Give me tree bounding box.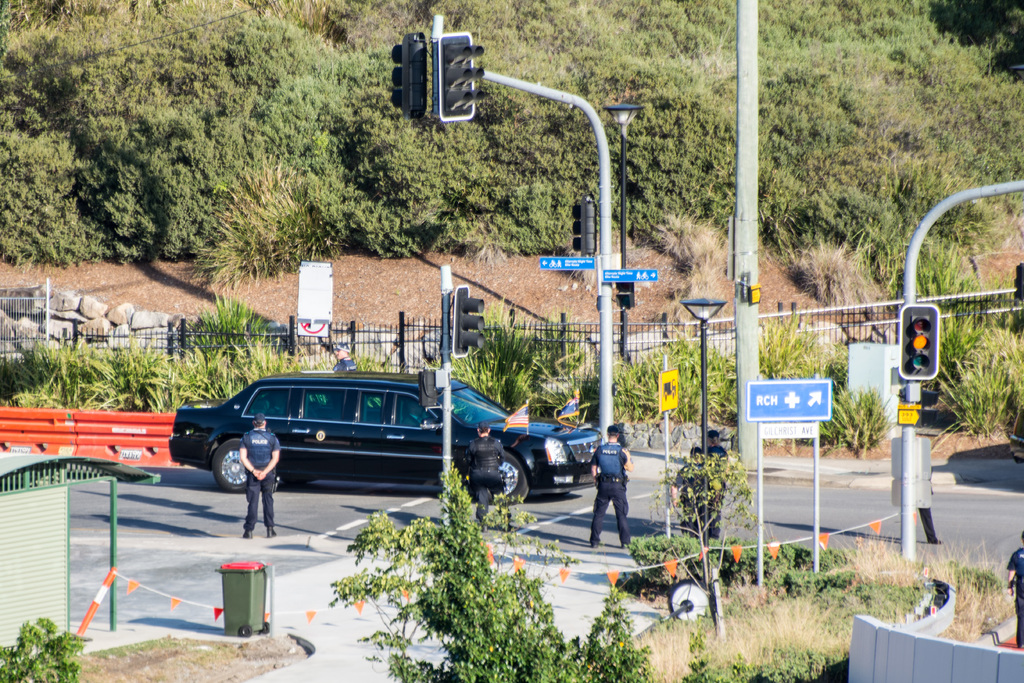
x1=333, y1=462, x2=656, y2=682.
